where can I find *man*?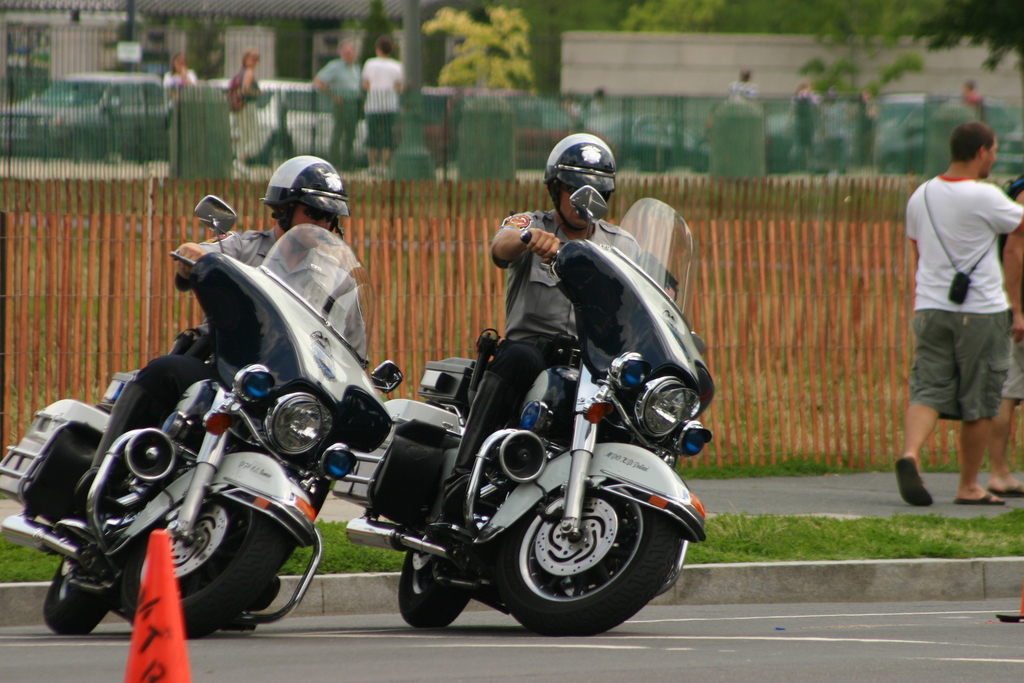
You can find it at <region>83, 155, 369, 490</region>.
